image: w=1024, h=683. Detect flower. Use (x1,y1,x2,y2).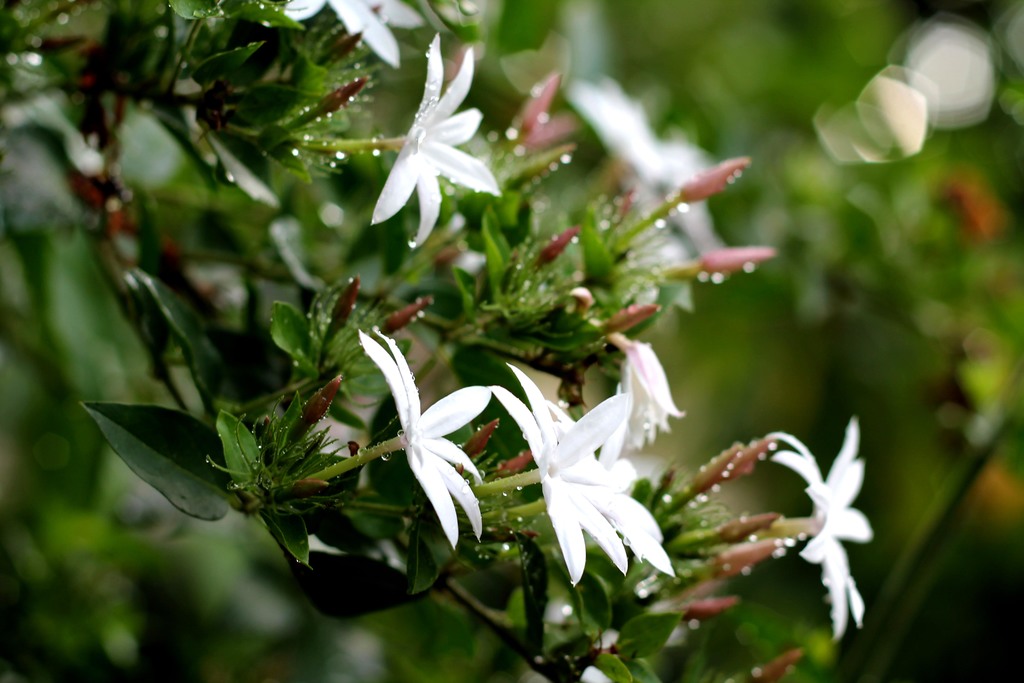
(361,59,493,236).
